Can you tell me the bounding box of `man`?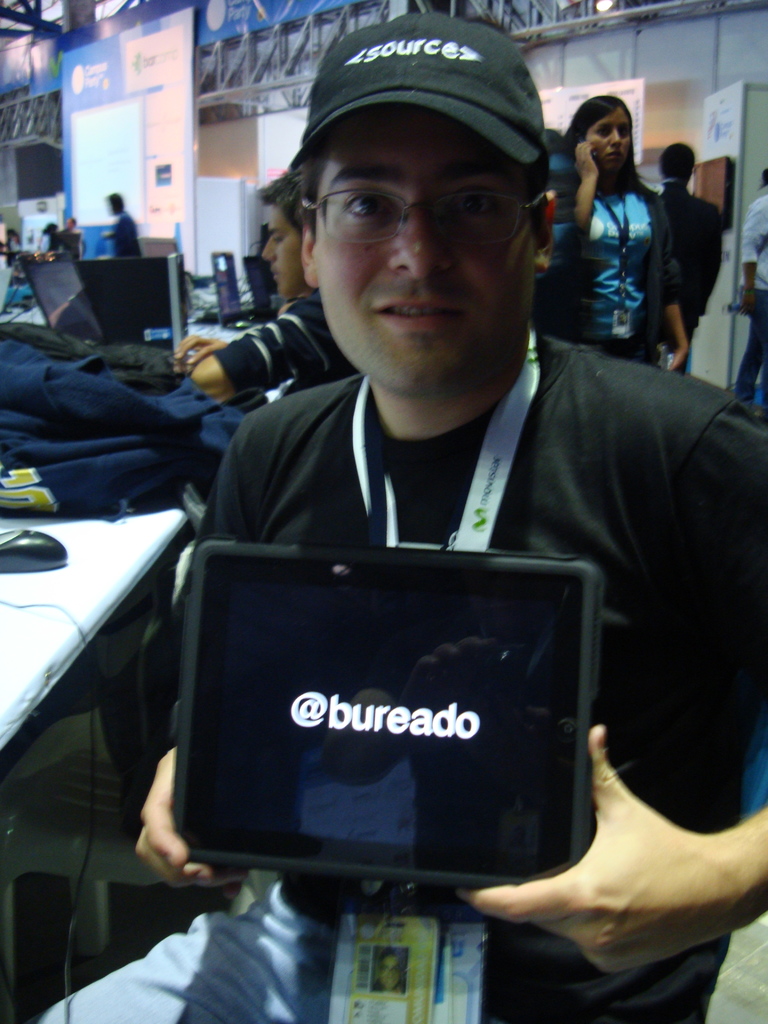
box(179, 161, 352, 415).
